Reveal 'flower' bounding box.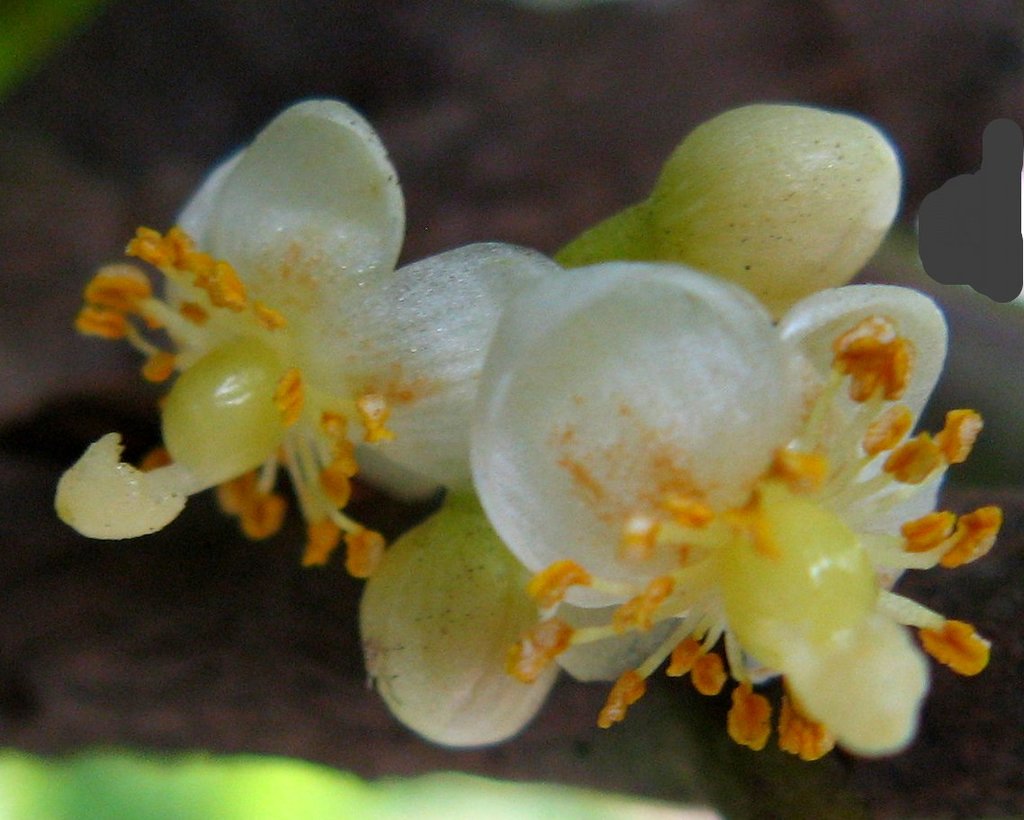
Revealed: box(468, 261, 1003, 763).
